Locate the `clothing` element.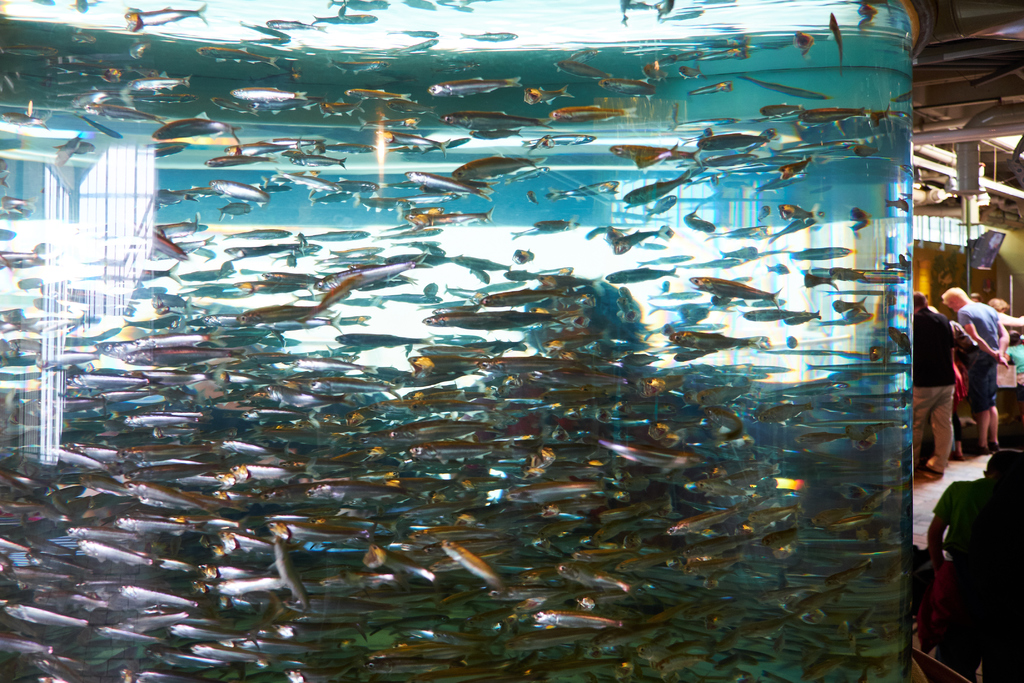
Element bbox: (909, 309, 961, 384).
